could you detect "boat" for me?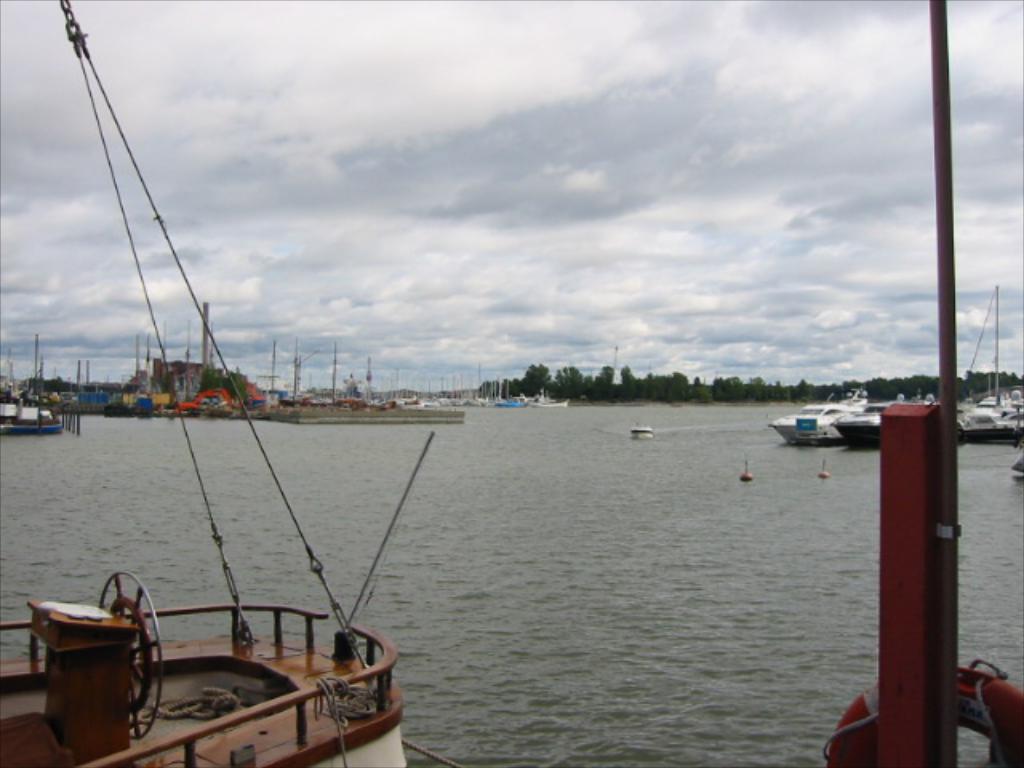
Detection result: [742, 469, 752, 483].
